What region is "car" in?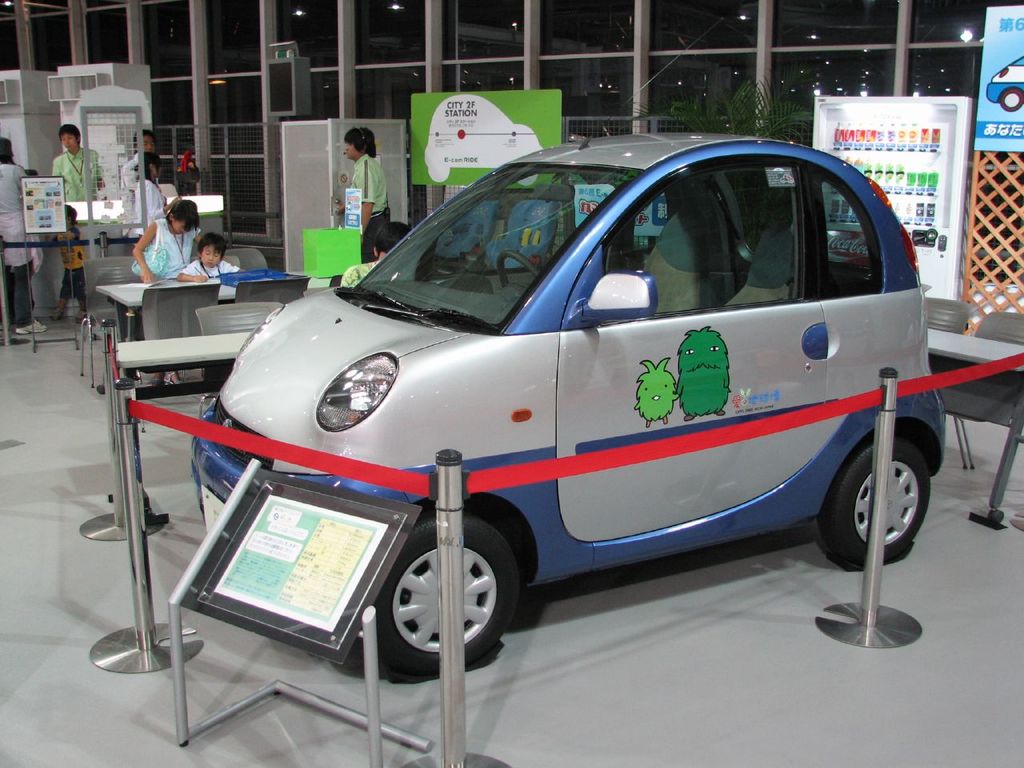
<region>190, 122, 956, 670</region>.
